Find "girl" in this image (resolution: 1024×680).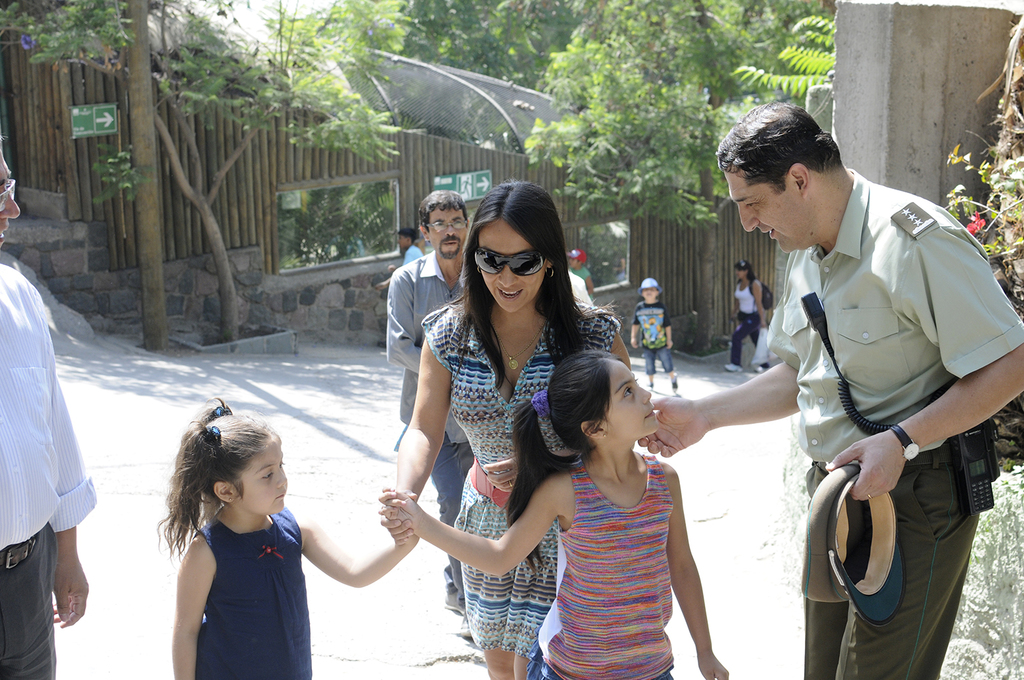
crop(393, 180, 634, 670).
